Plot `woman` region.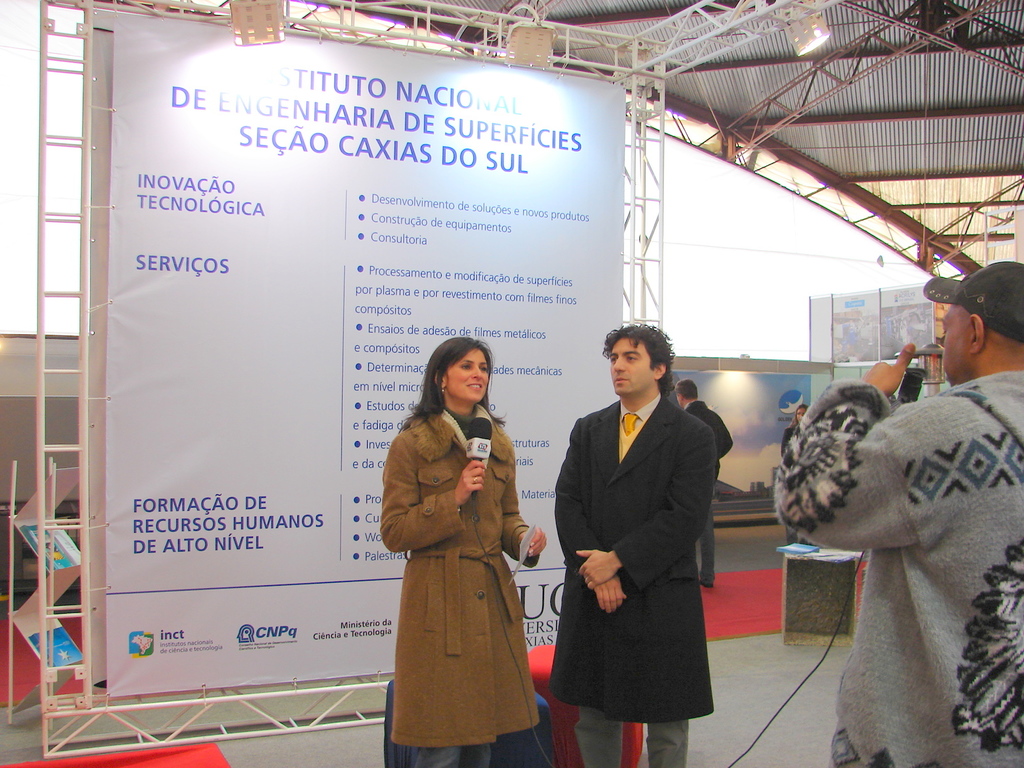
Plotted at pyautogui.locateOnScreen(375, 332, 549, 767).
